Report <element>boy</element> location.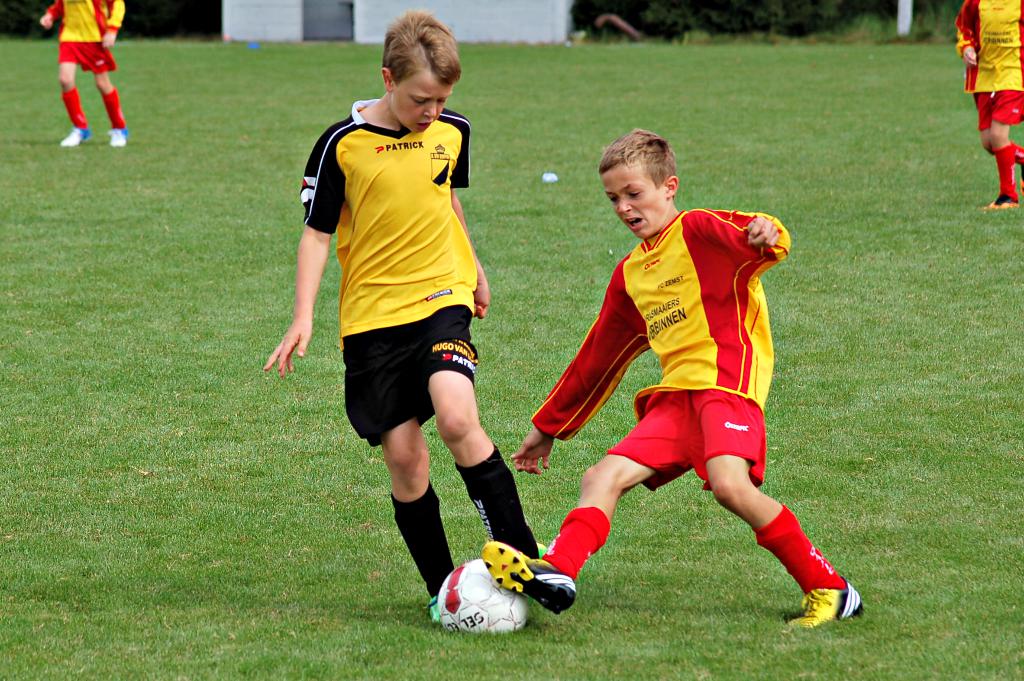
Report: <box>480,126,865,631</box>.
